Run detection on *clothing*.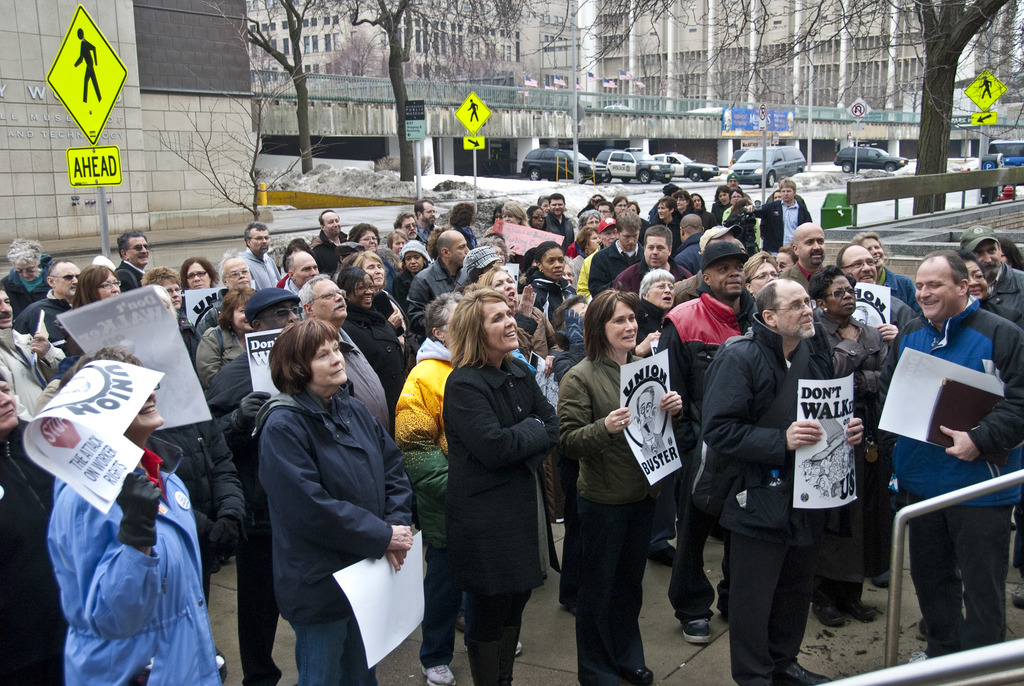
Result: [728, 205, 760, 254].
